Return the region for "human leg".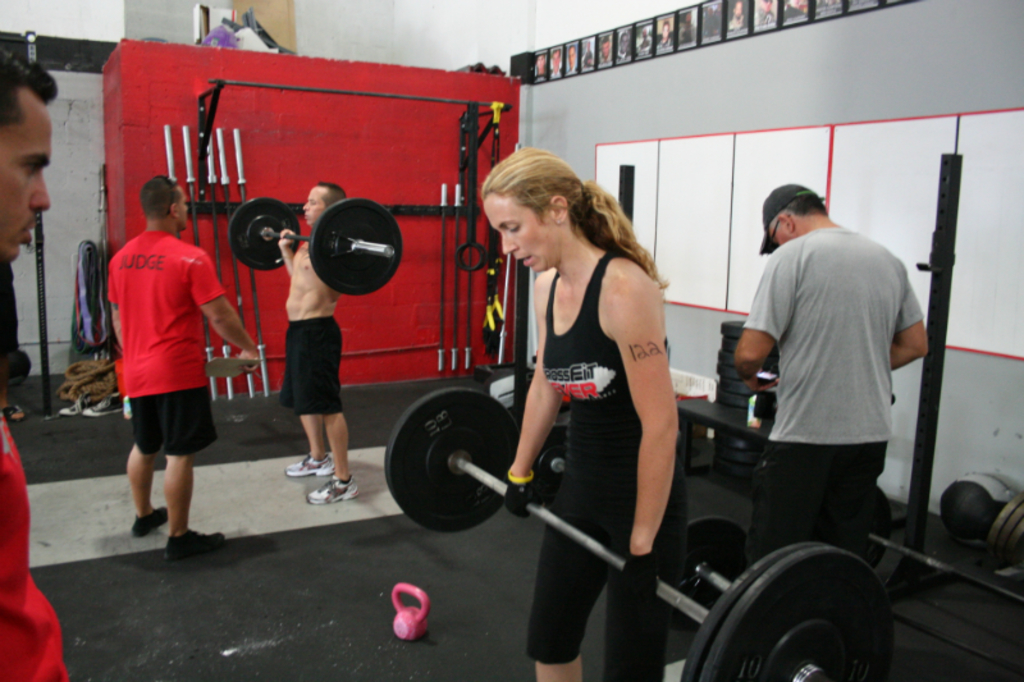
[127,441,160,530].
